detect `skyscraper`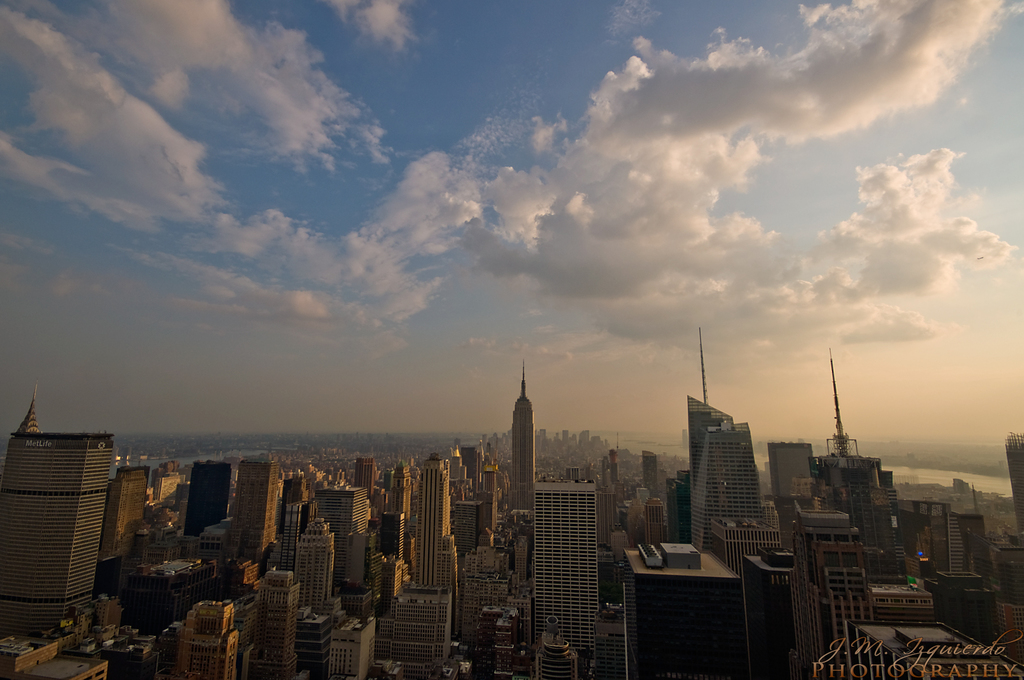
l=510, t=355, r=538, b=521
